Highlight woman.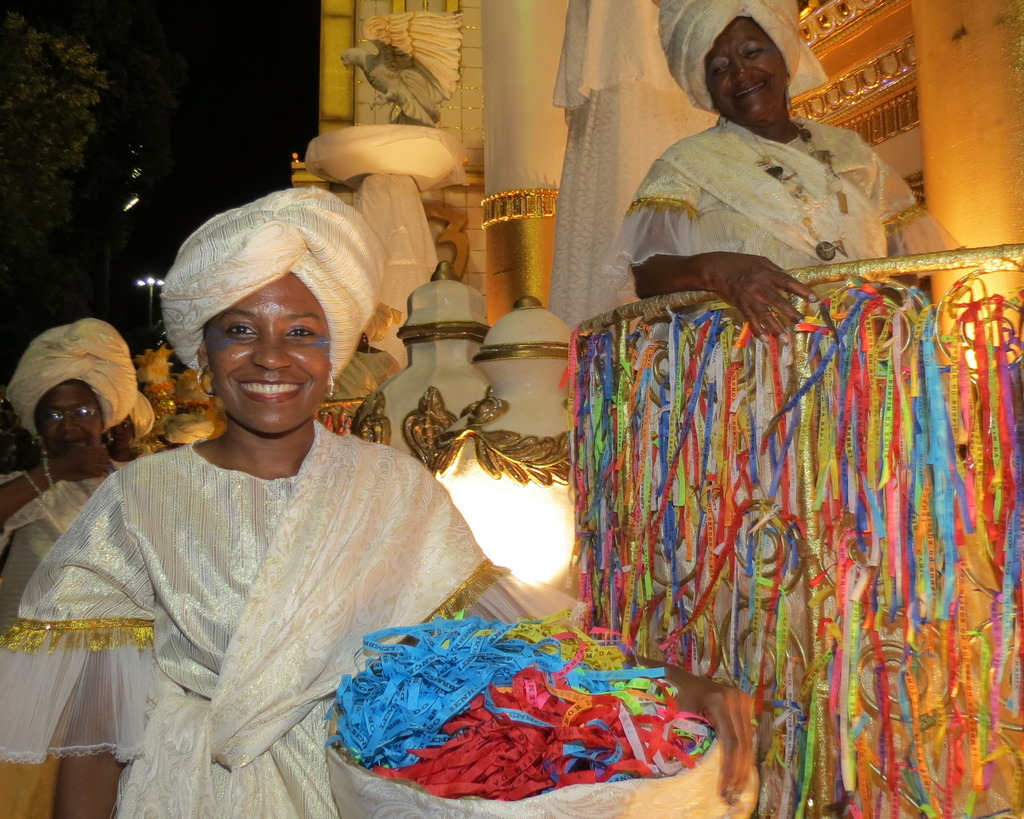
Highlighted region: (left=0, top=316, right=143, bottom=815).
